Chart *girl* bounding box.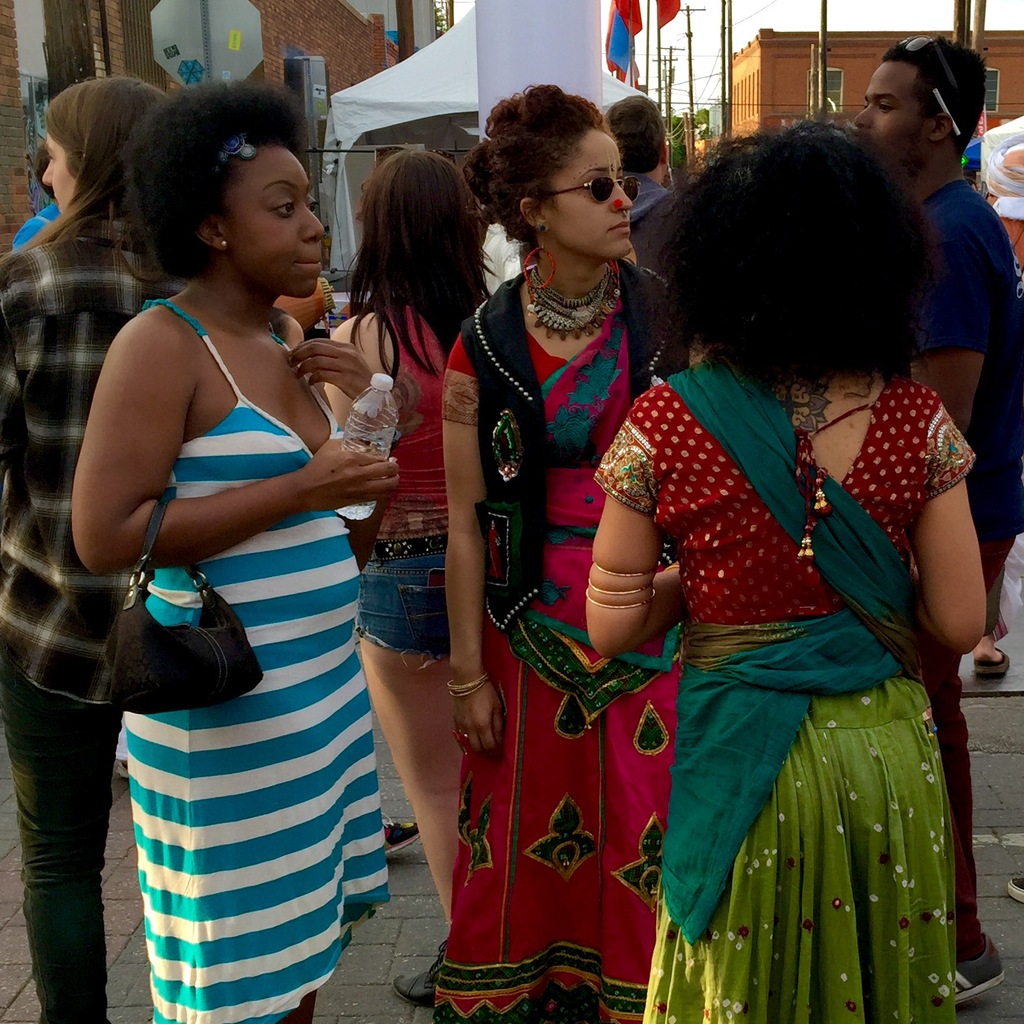
Charted: pyautogui.locateOnScreen(442, 82, 687, 1023).
